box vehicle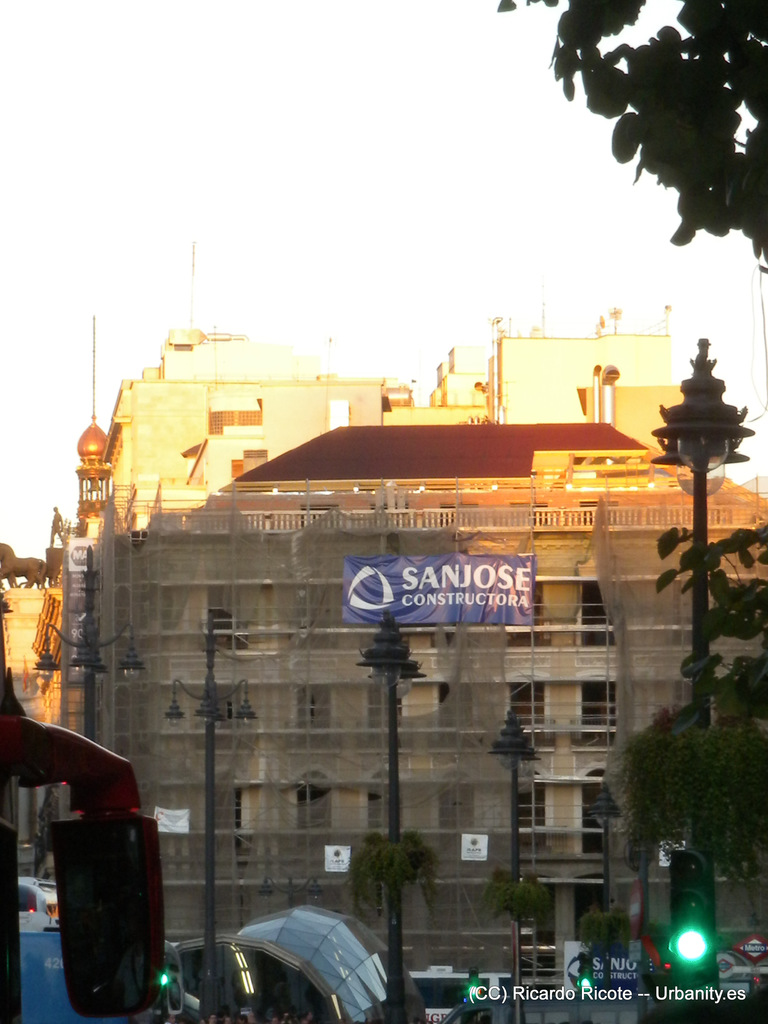
<bbox>422, 970, 511, 1022</bbox>
